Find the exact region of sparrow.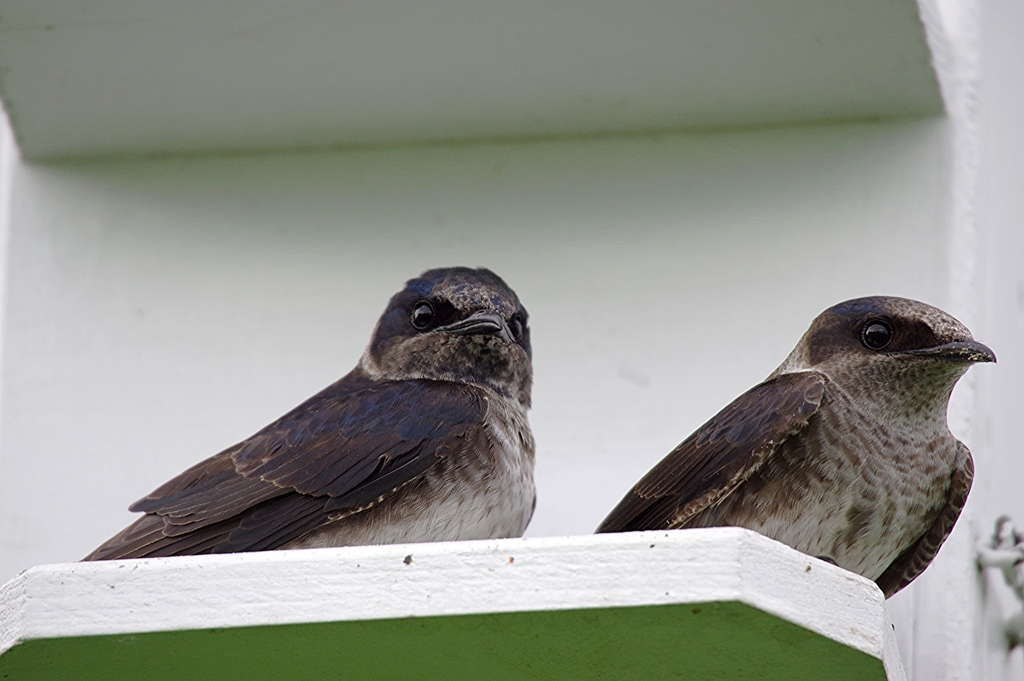
Exact region: rect(83, 267, 534, 559).
